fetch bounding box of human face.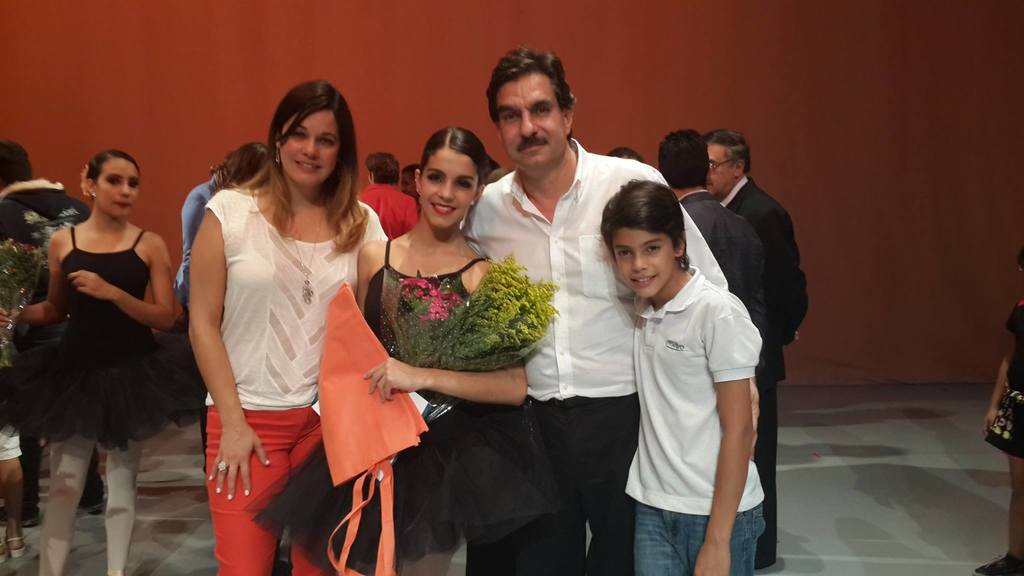
Bbox: 610, 228, 675, 301.
